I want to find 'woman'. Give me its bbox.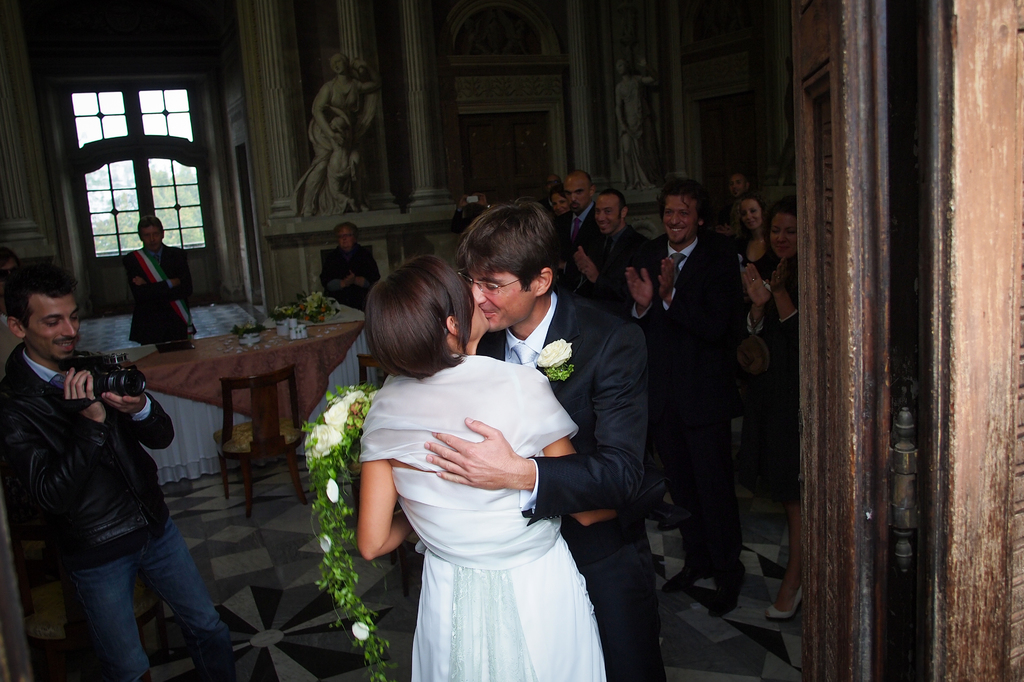
crop(728, 193, 778, 290).
